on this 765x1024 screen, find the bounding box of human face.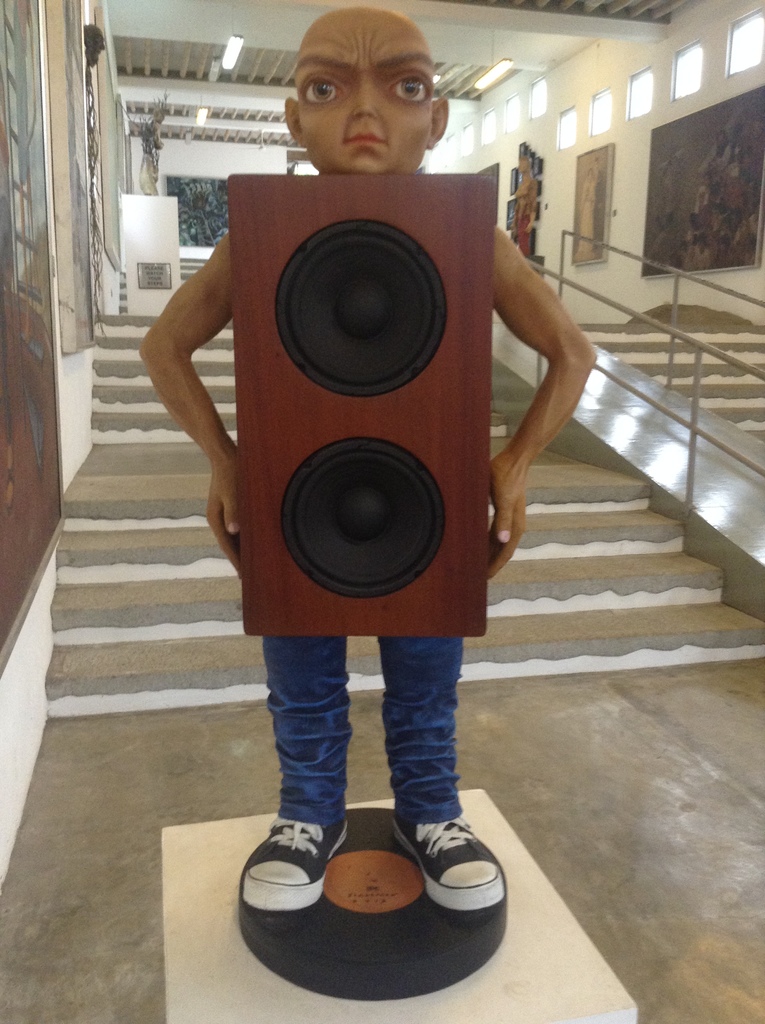
Bounding box: <box>294,9,433,177</box>.
